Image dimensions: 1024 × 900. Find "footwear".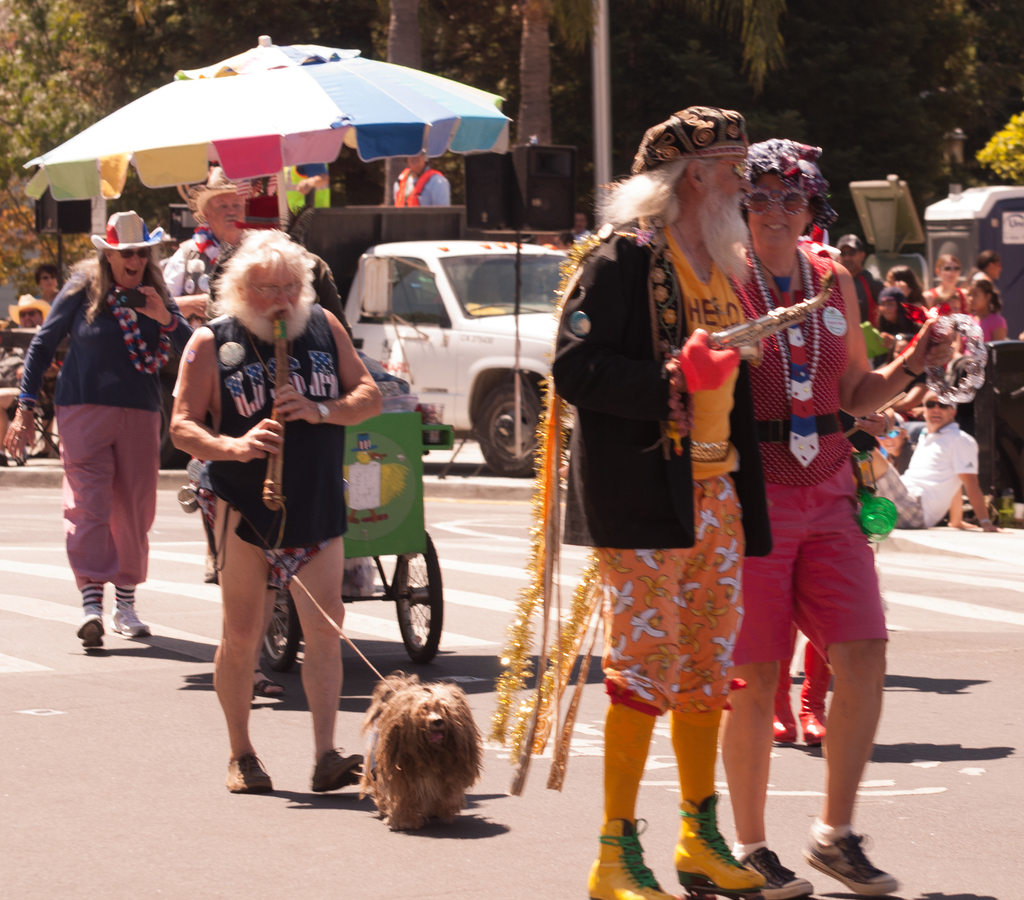
left=221, top=752, right=278, bottom=792.
